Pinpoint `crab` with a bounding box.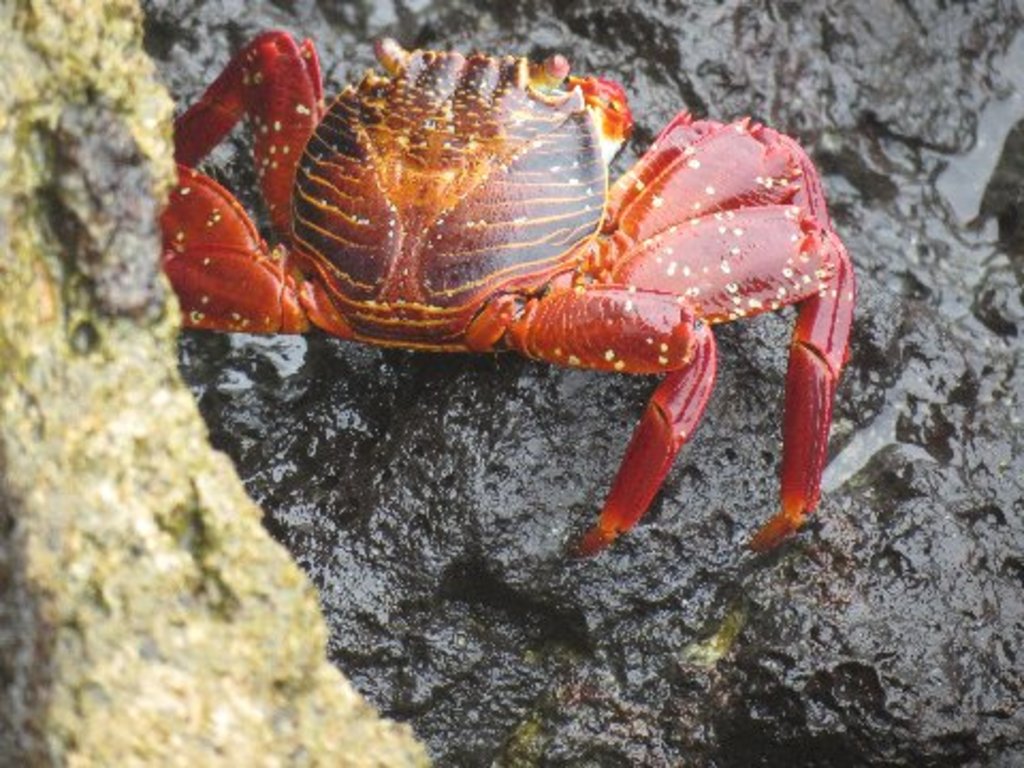
162, 23, 858, 555.
